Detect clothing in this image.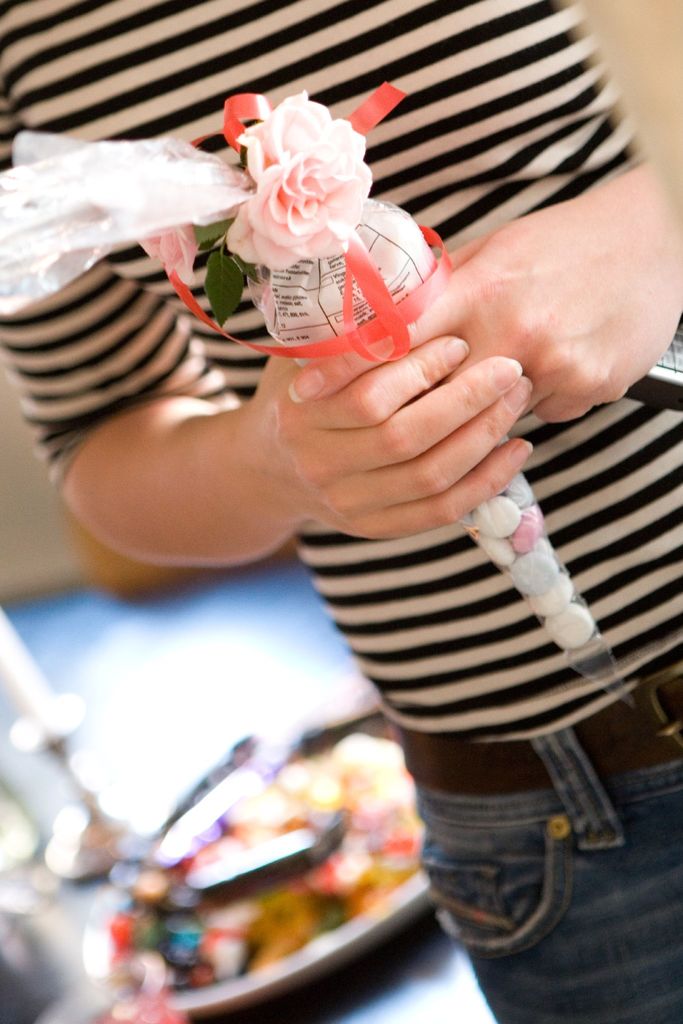
Detection: detection(0, 0, 682, 1023).
